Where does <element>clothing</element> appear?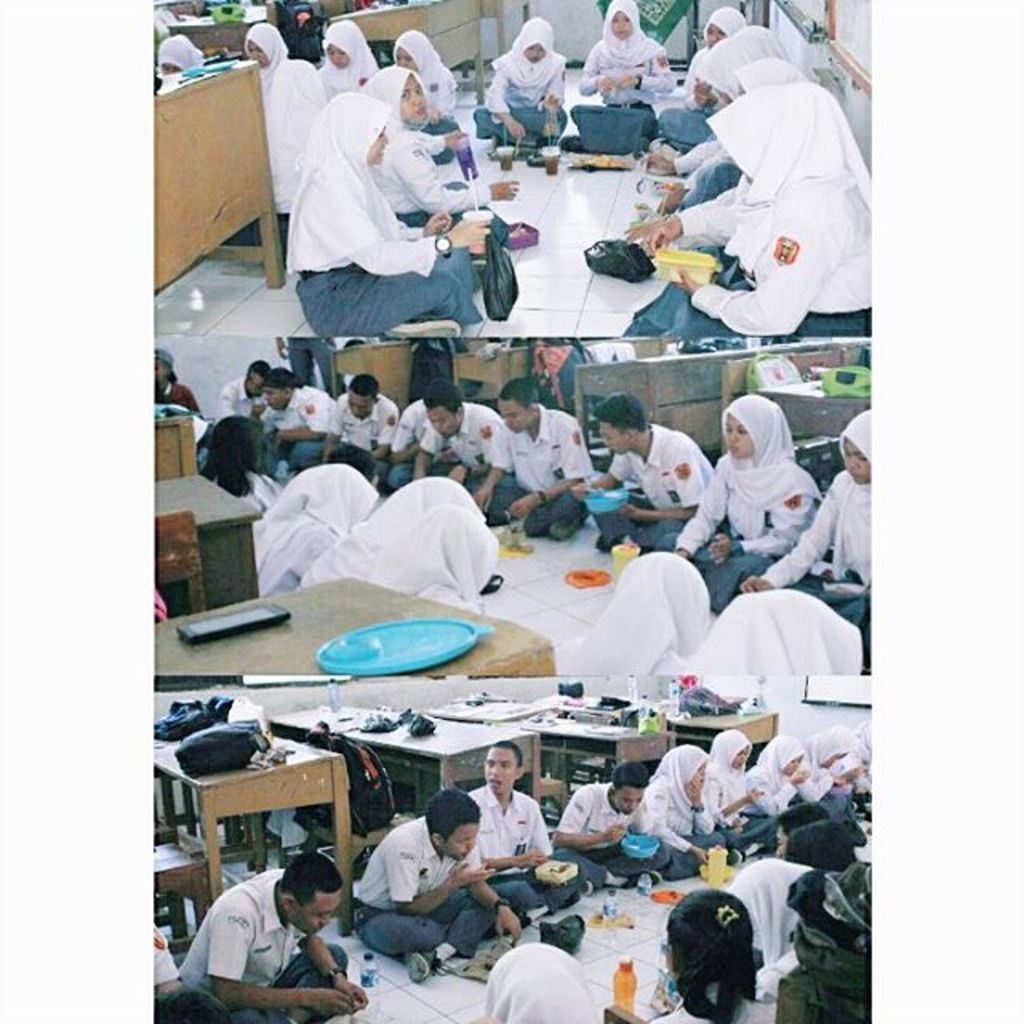
Appears at x1=576 y1=0 x2=680 y2=147.
